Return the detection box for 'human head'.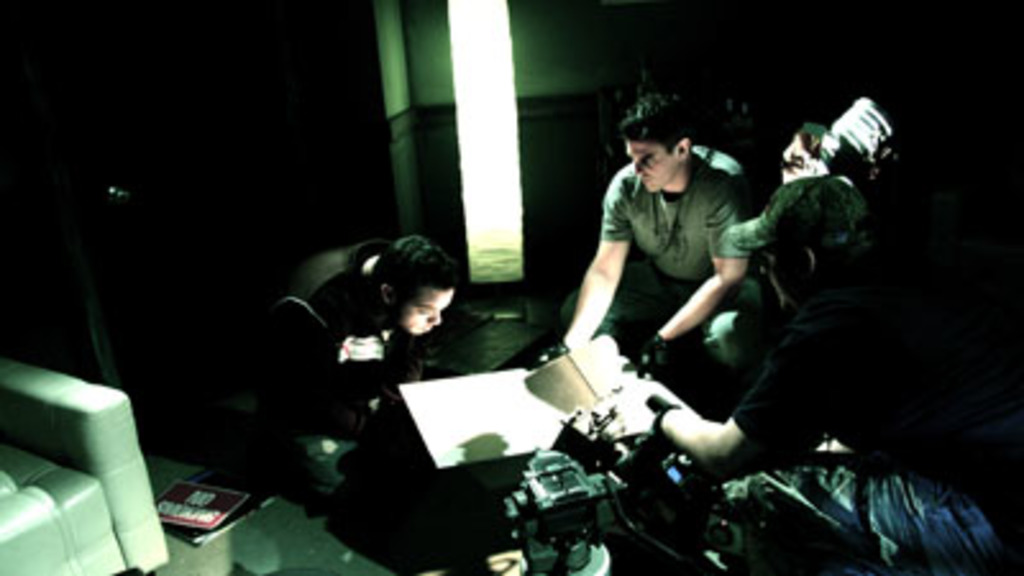
[627, 95, 691, 192].
